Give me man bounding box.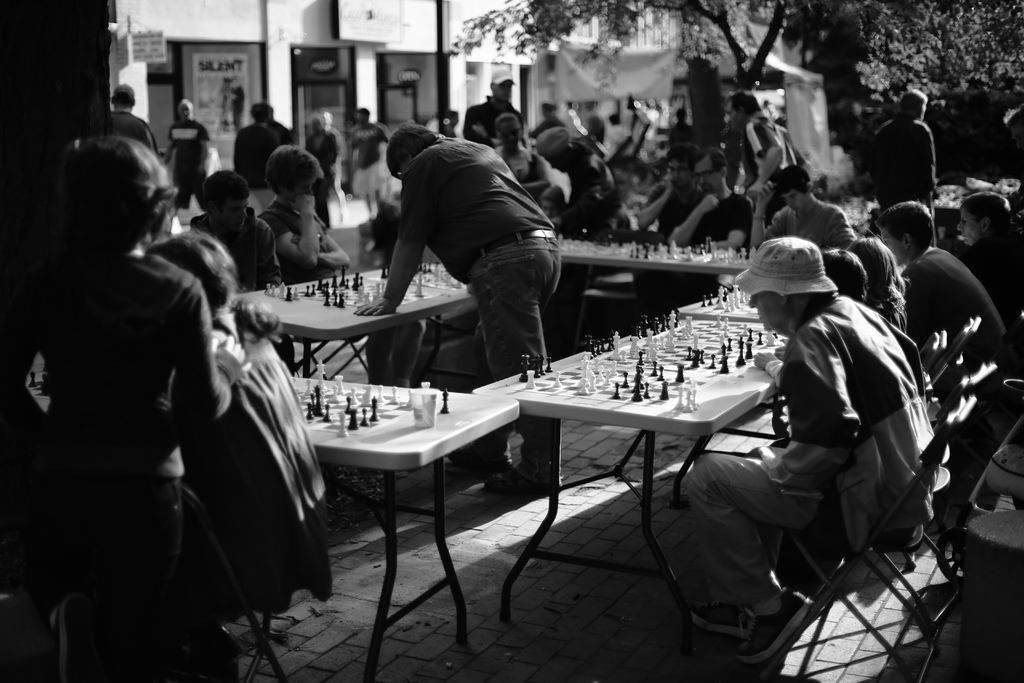
crop(670, 147, 755, 248).
